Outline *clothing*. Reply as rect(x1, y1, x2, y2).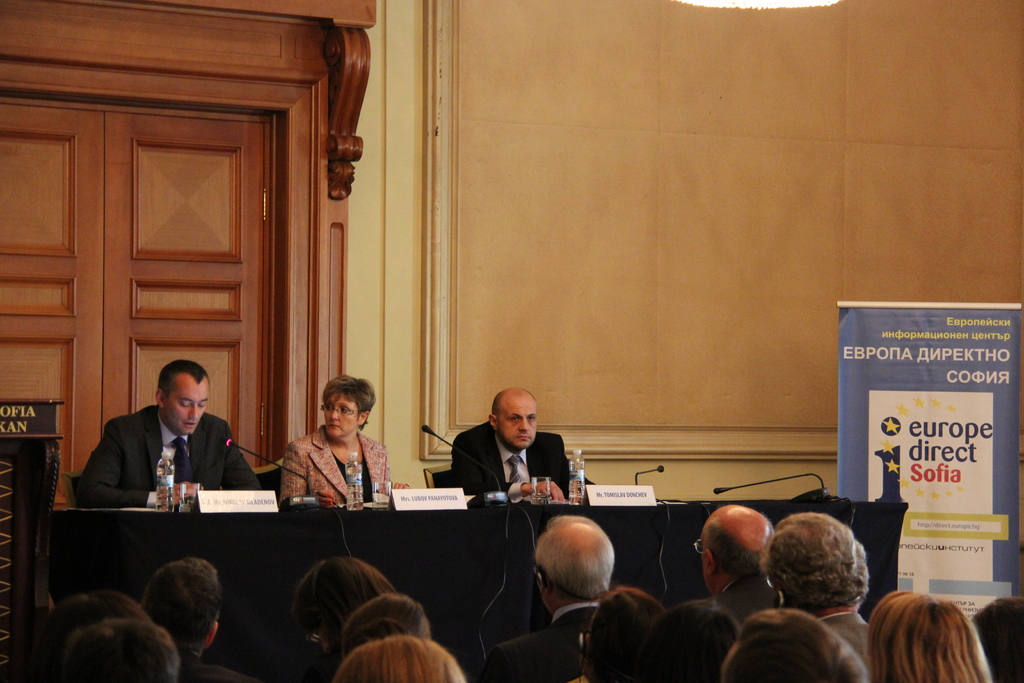
rect(266, 417, 384, 518).
